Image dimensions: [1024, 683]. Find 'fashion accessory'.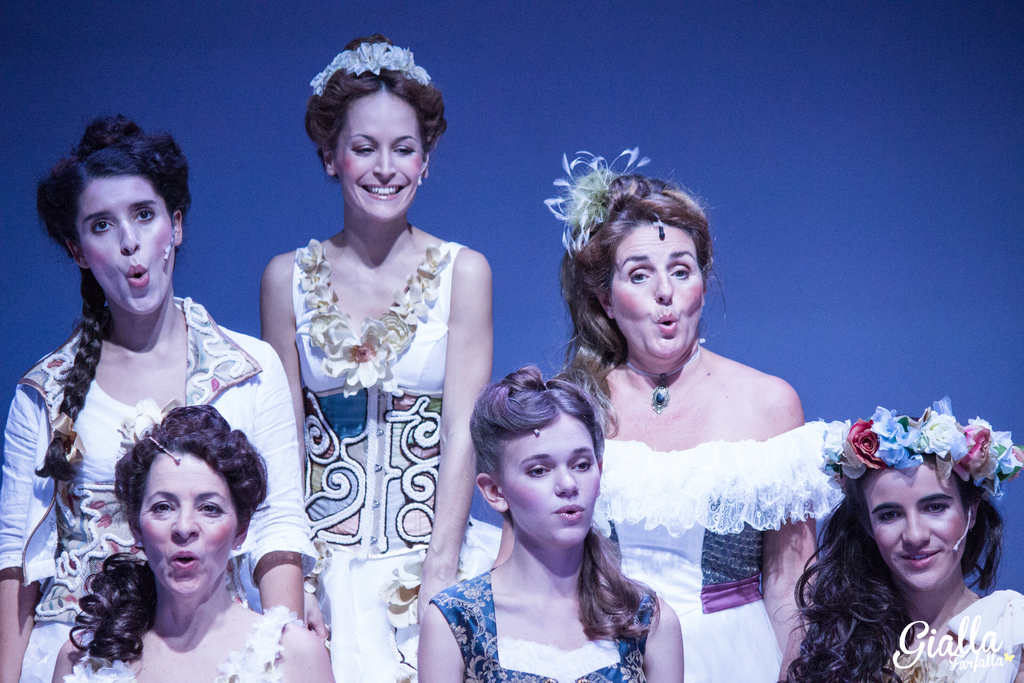
box=[50, 413, 88, 466].
